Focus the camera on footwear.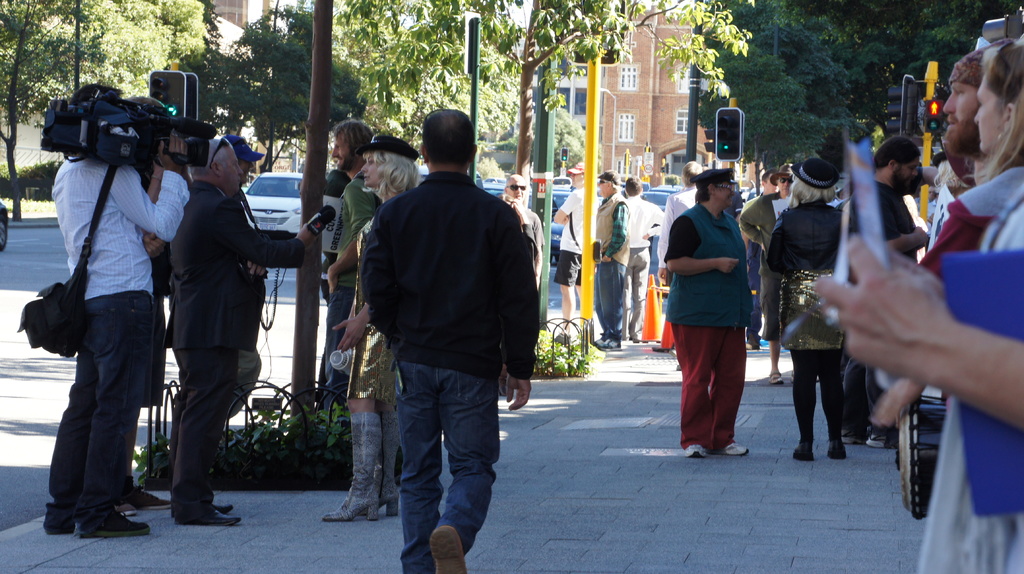
Focus region: locate(119, 485, 172, 514).
